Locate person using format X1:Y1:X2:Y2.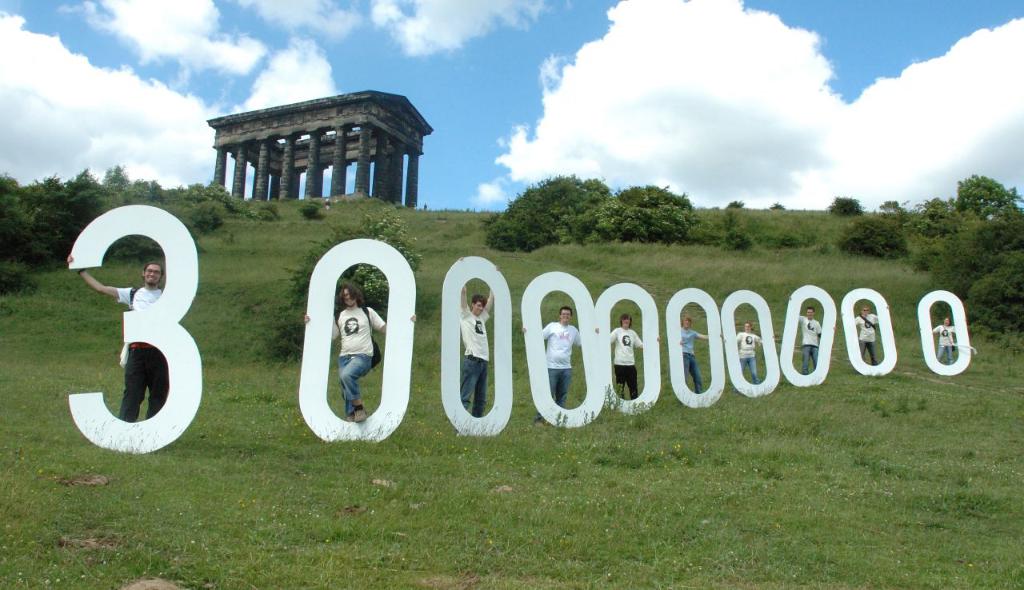
852:305:889:367.
